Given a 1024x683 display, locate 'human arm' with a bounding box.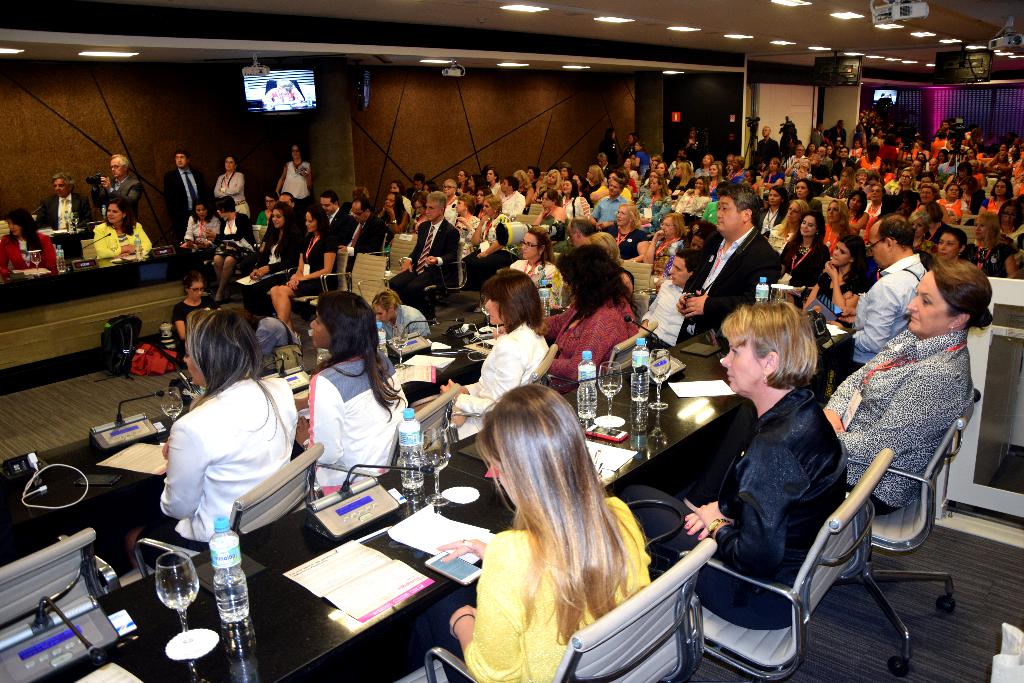
Located: locate(298, 161, 315, 194).
